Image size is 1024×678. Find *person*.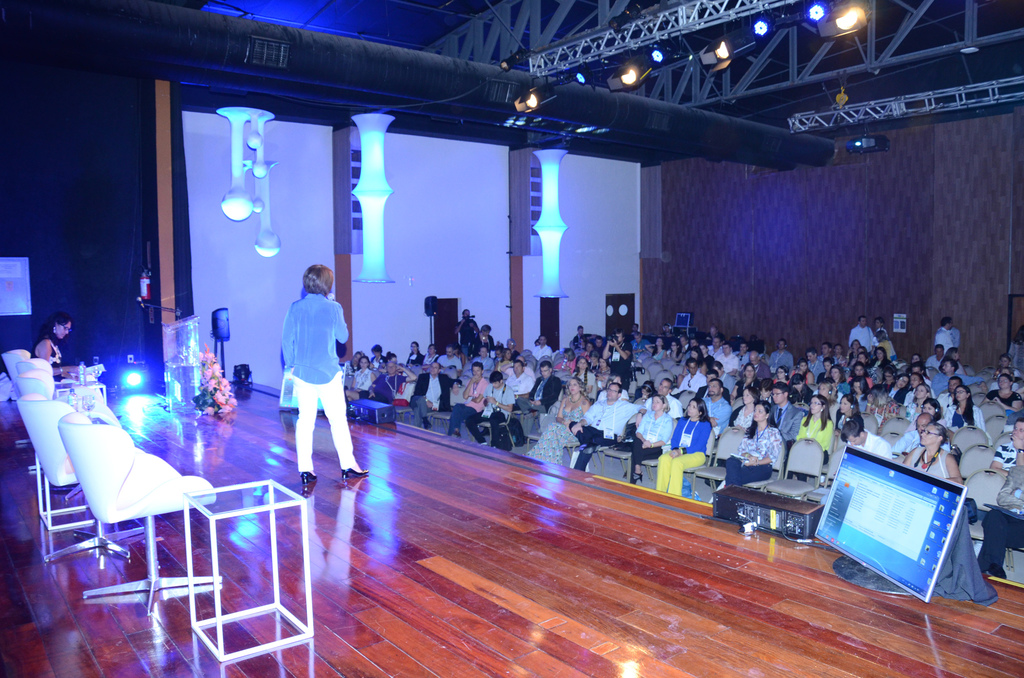
left=349, top=348, right=380, bottom=402.
